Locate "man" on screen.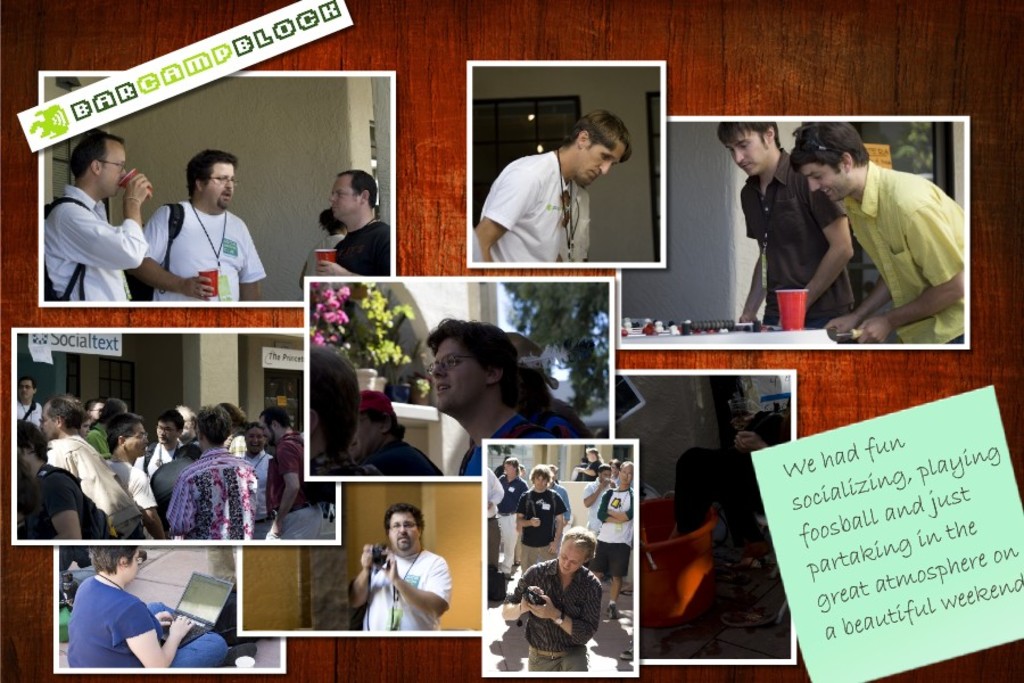
On screen at l=791, t=123, r=964, b=342.
